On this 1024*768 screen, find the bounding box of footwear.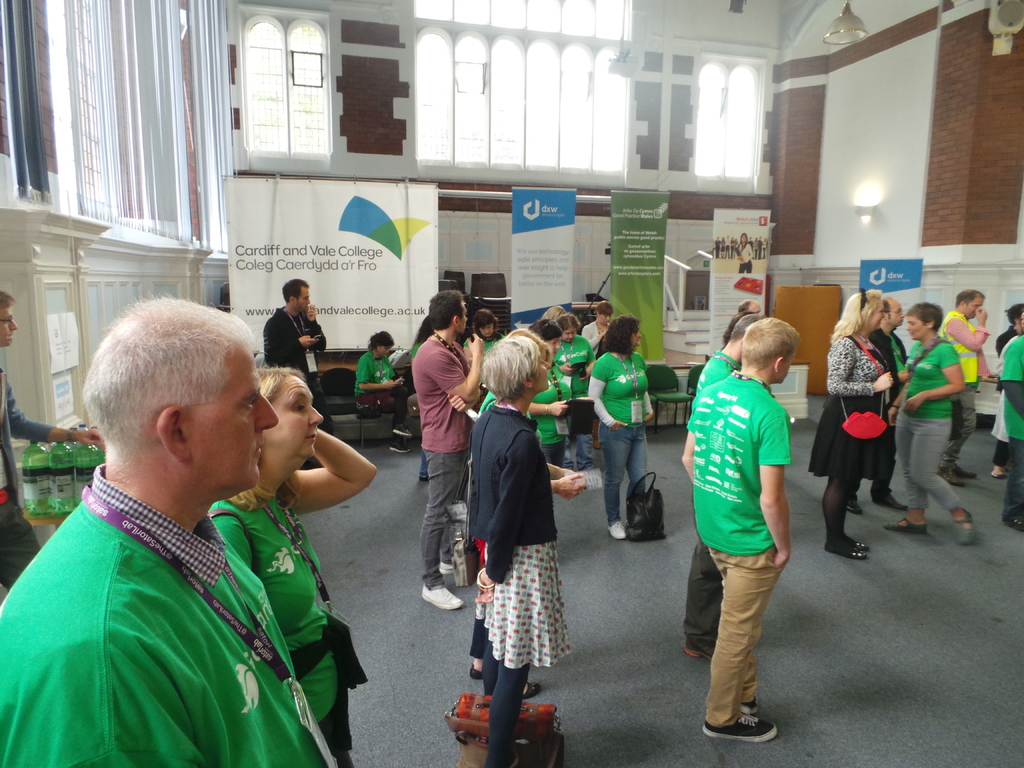
Bounding box: Rect(934, 472, 965, 482).
